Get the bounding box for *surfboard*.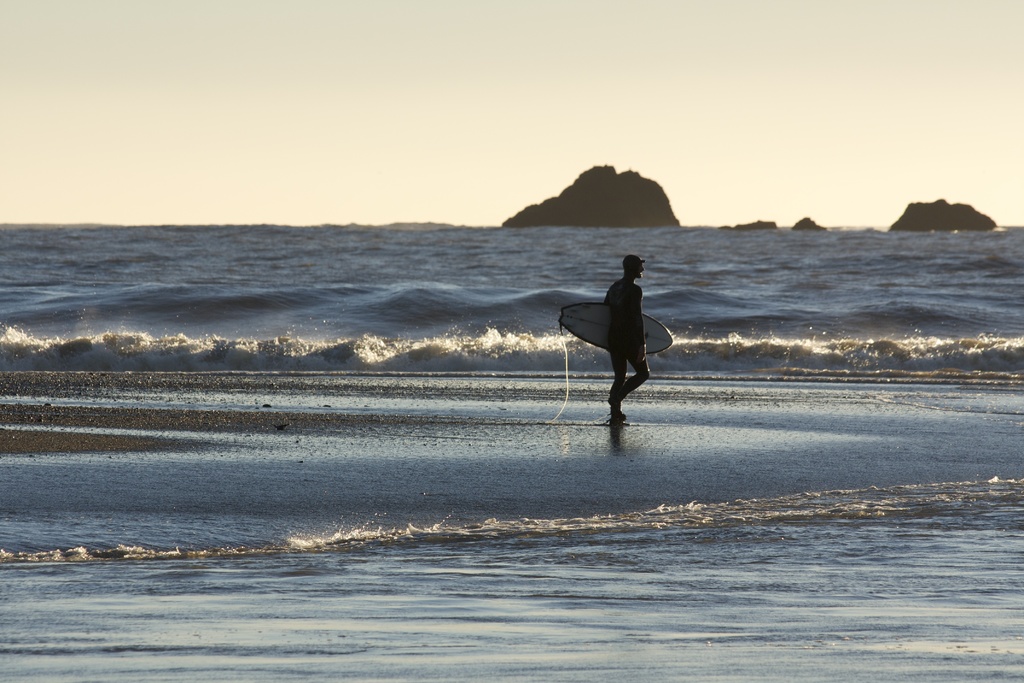
select_region(558, 304, 676, 360).
